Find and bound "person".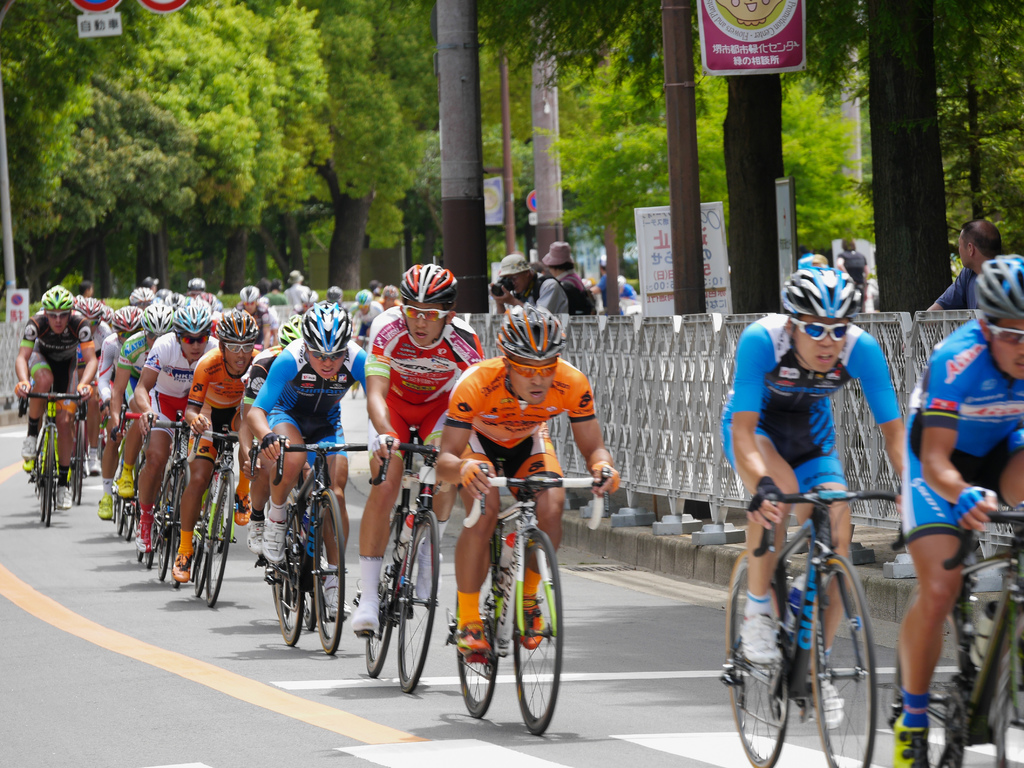
Bound: left=282, top=270, right=308, bottom=304.
